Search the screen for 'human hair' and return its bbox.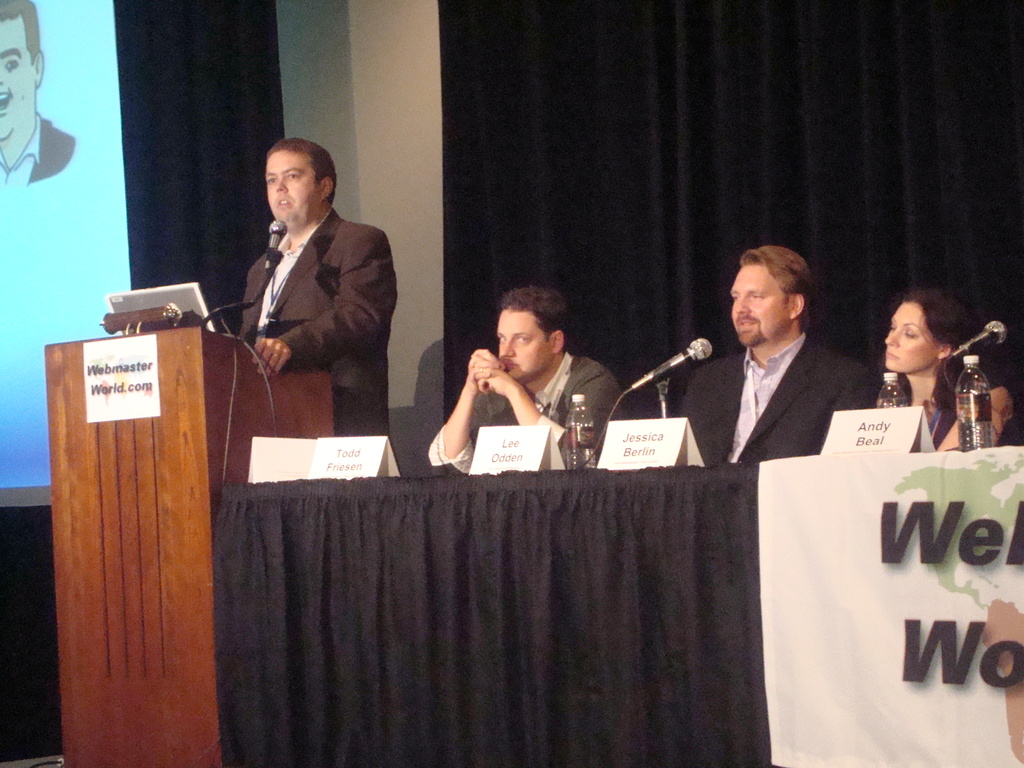
Found: (732, 250, 819, 349).
